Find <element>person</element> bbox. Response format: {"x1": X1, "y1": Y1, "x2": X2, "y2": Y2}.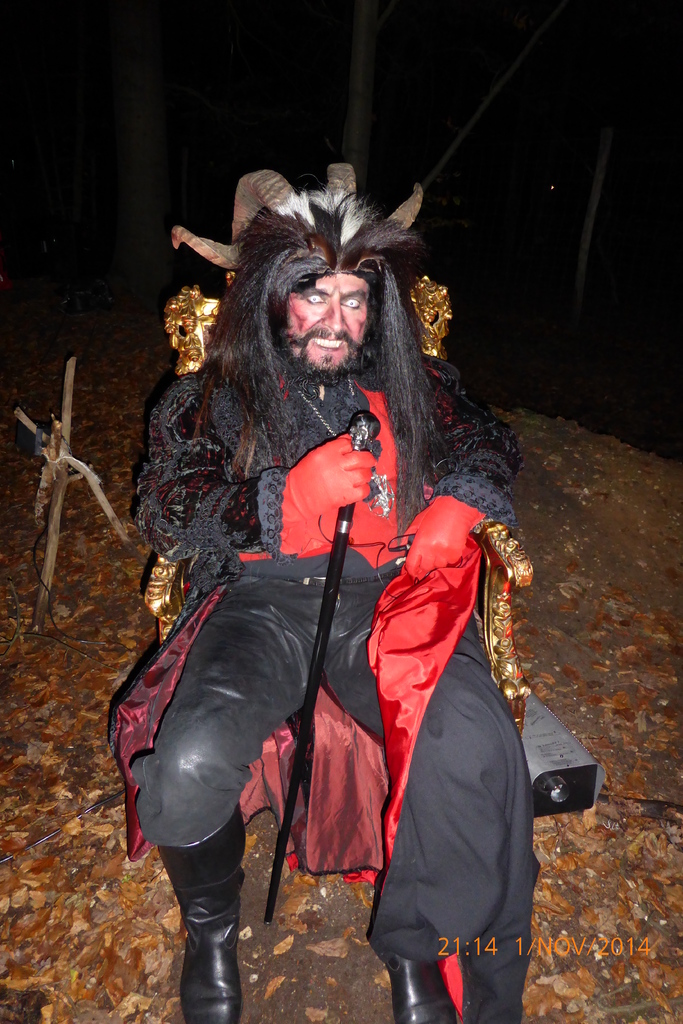
{"x1": 163, "y1": 185, "x2": 507, "y2": 1023}.
